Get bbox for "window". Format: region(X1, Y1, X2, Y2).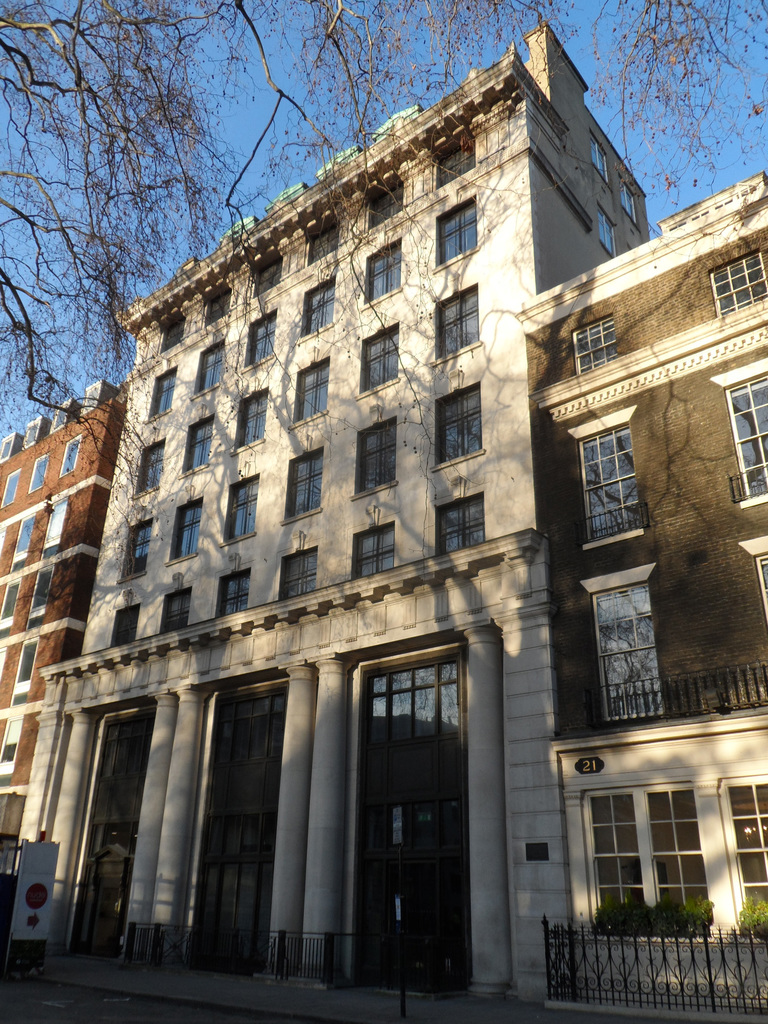
region(621, 177, 639, 226).
